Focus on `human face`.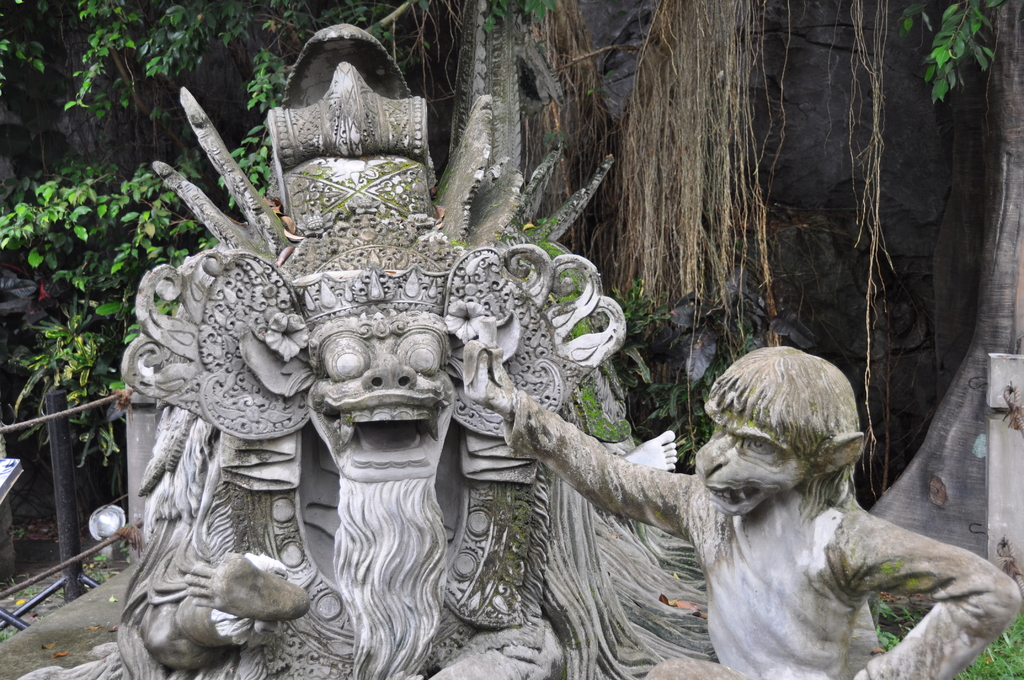
Focused at 693, 391, 806, 513.
